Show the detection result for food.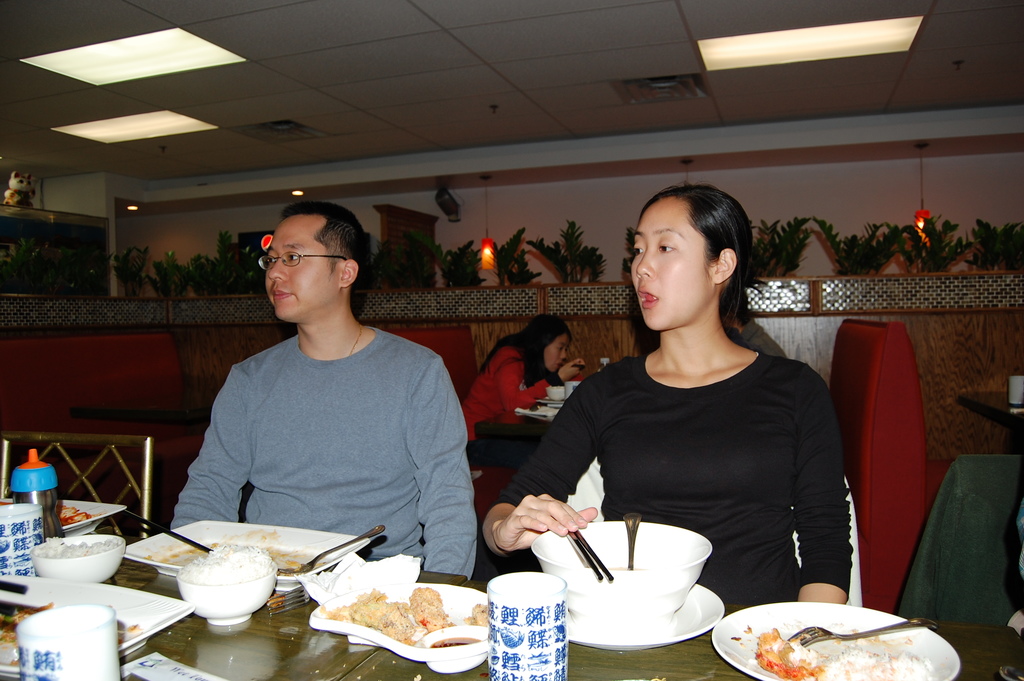
pyautogui.locateOnScreen(731, 623, 936, 680).
